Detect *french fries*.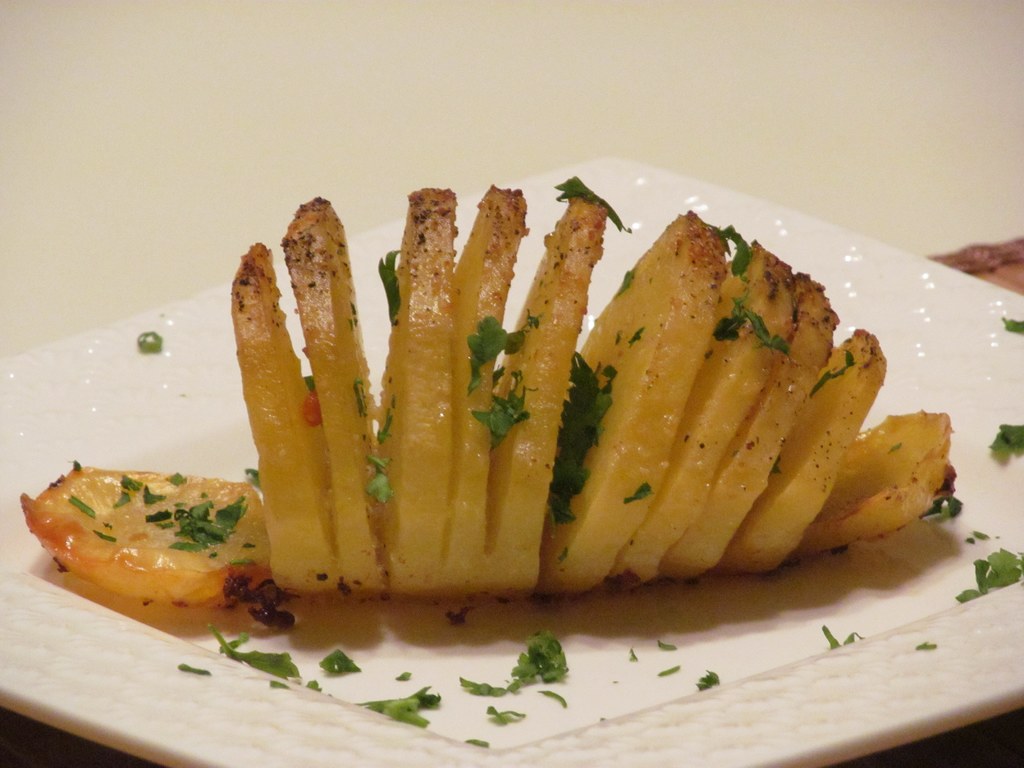
Detected at [x1=168, y1=185, x2=926, y2=596].
